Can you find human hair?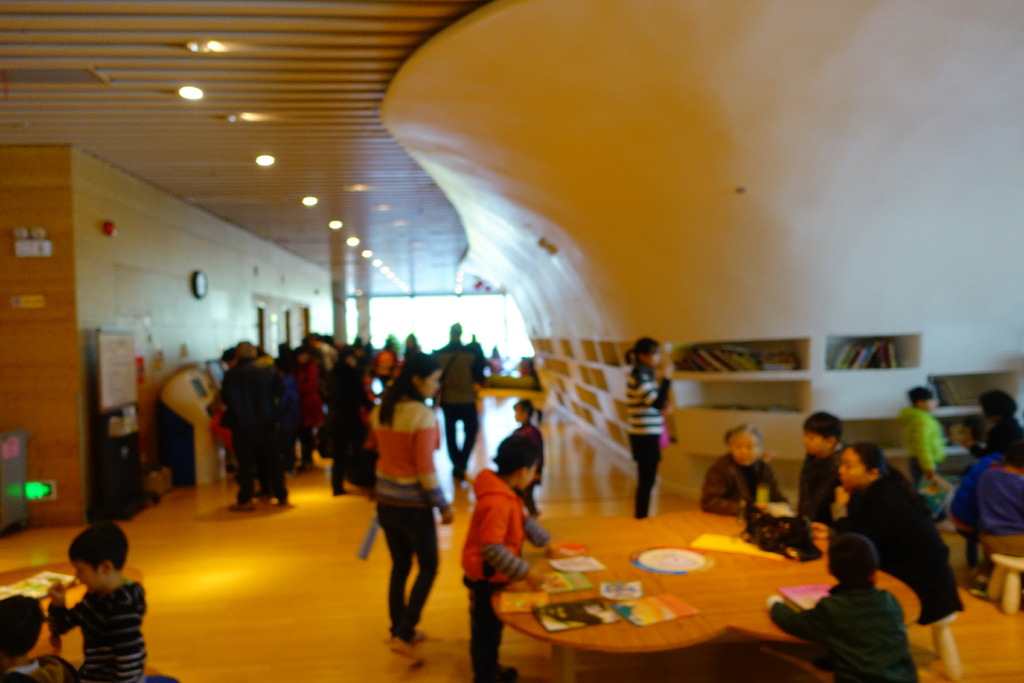
Yes, bounding box: 626:338:659:366.
